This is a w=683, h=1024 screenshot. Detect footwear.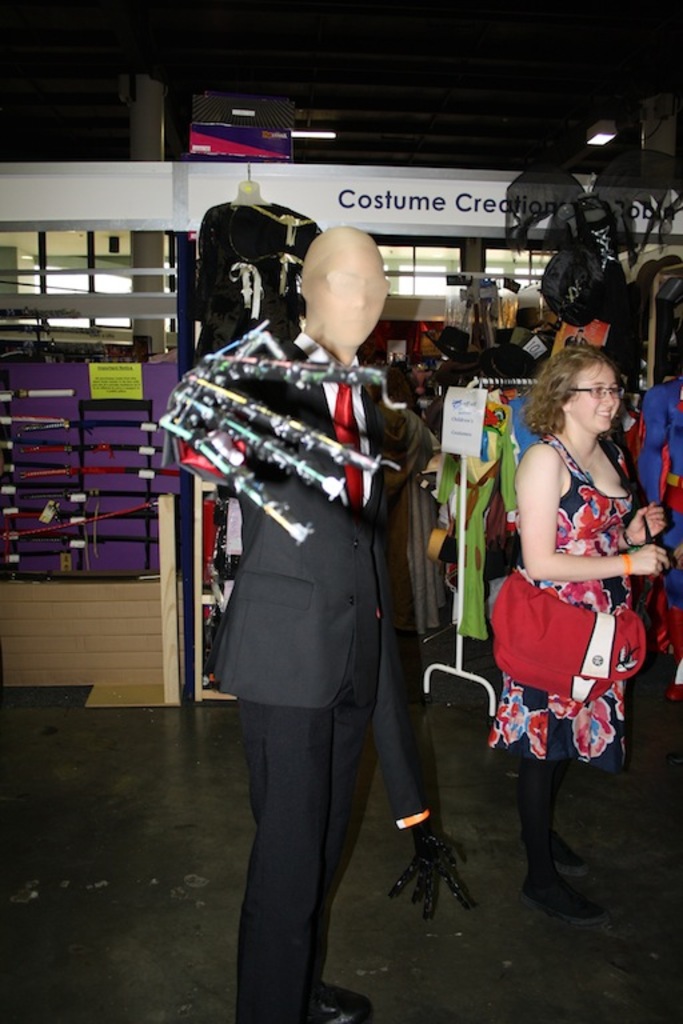
<region>528, 857, 604, 929</region>.
